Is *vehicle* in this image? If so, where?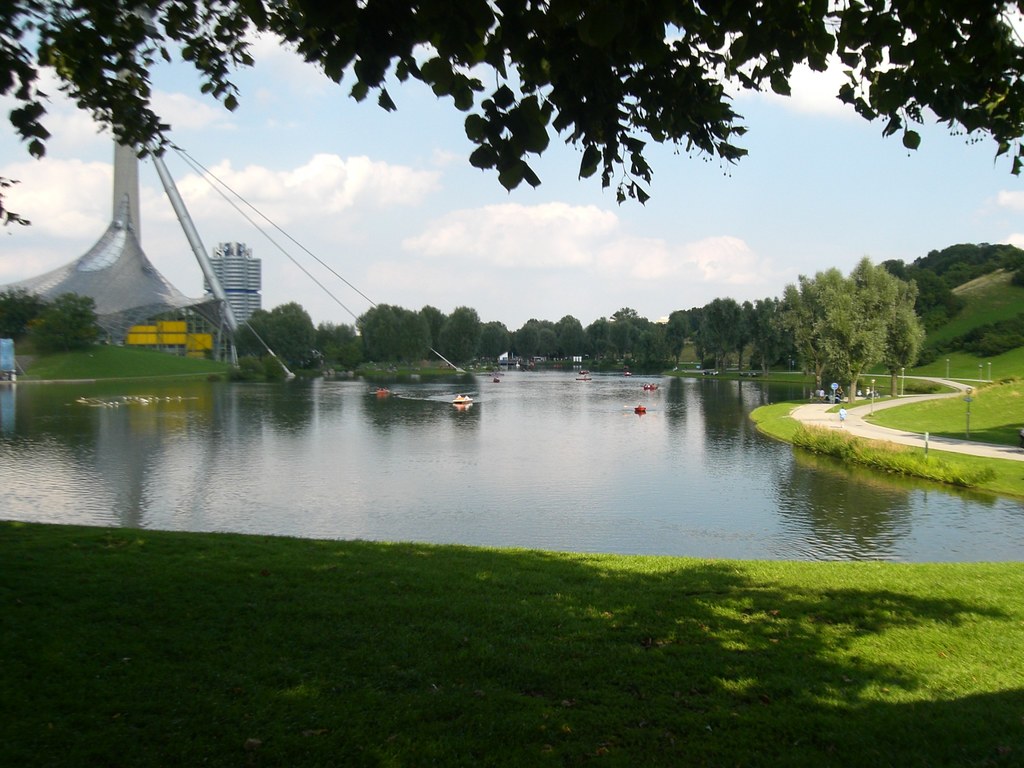
Yes, at 737, 369, 764, 383.
